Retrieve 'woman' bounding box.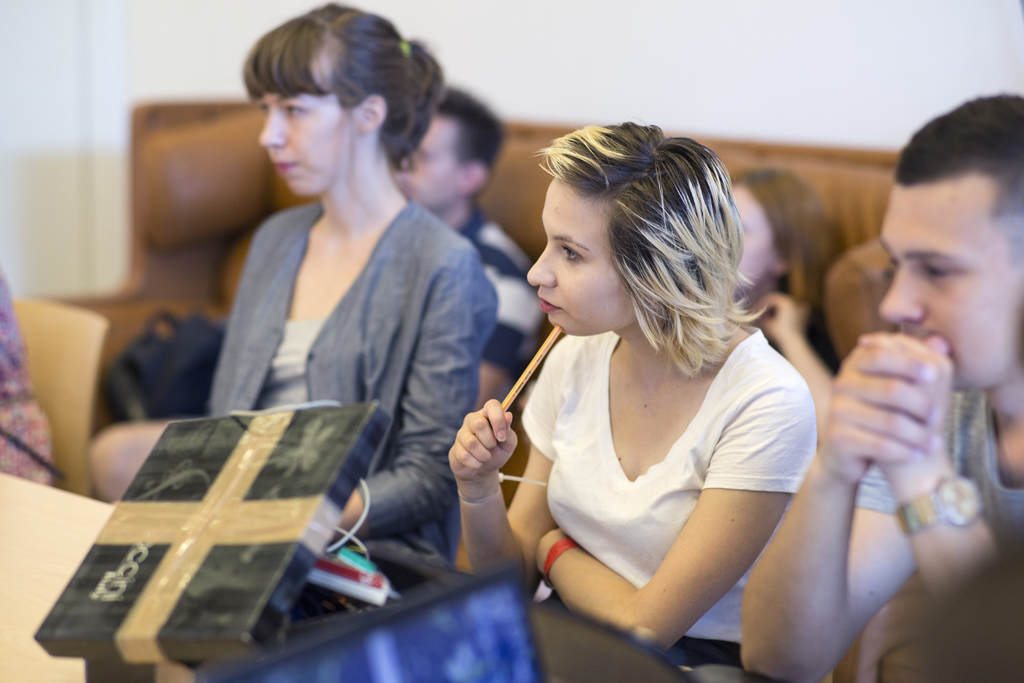
Bounding box: bbox=(719, 167, 843, 436).
